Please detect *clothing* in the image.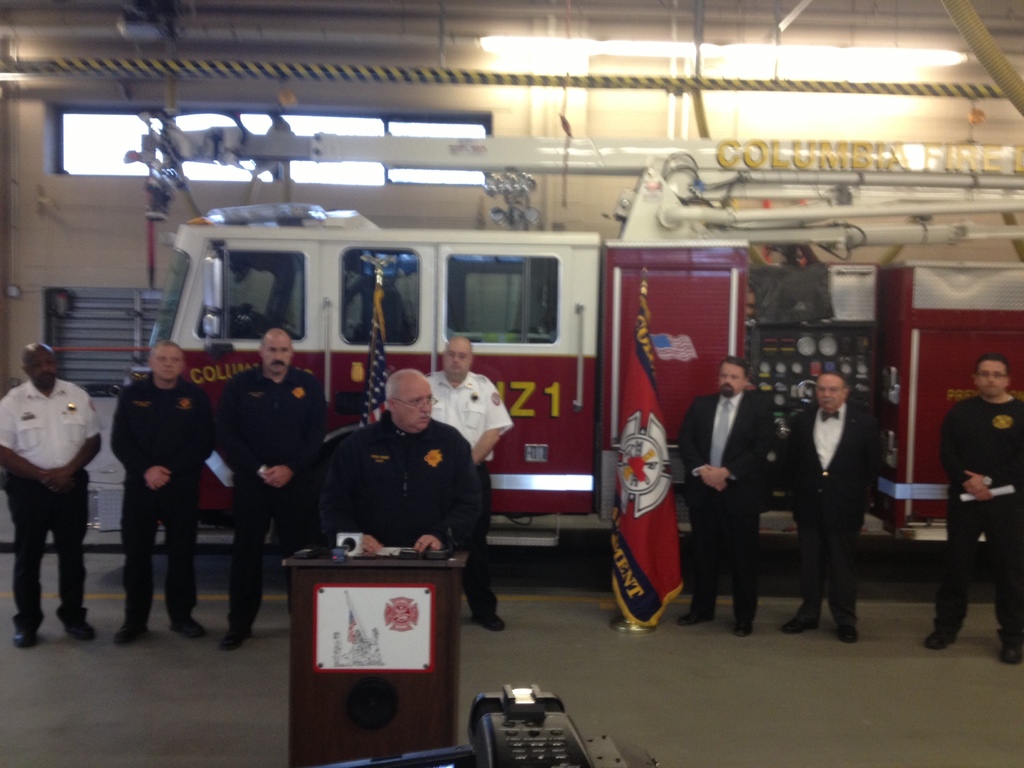
{"x1": 328, "y1": 415, "x2": 498, "y2": 601}.
